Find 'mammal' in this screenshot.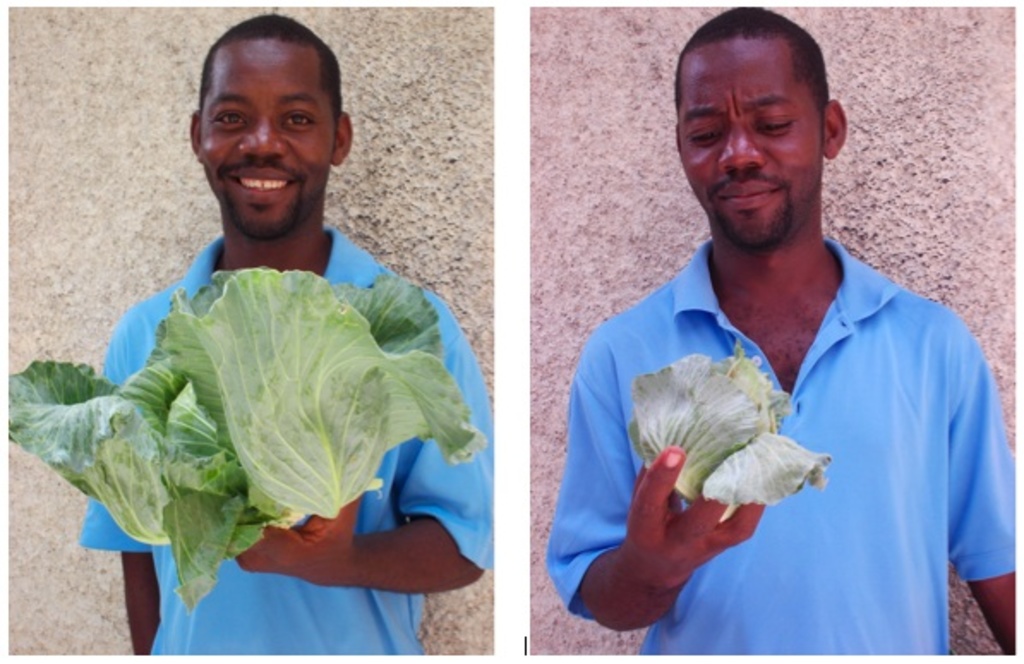
The bounding box for 'mammal' is 523, 60, 997, 607.
